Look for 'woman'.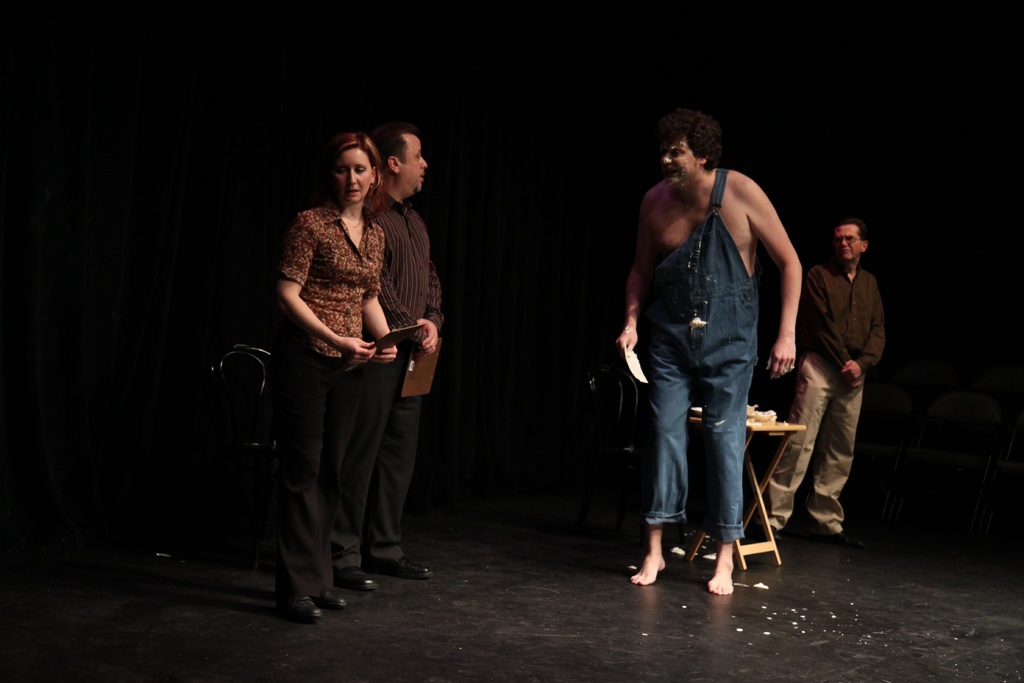
Found: <region>277, 130, 398, 625</region>.
